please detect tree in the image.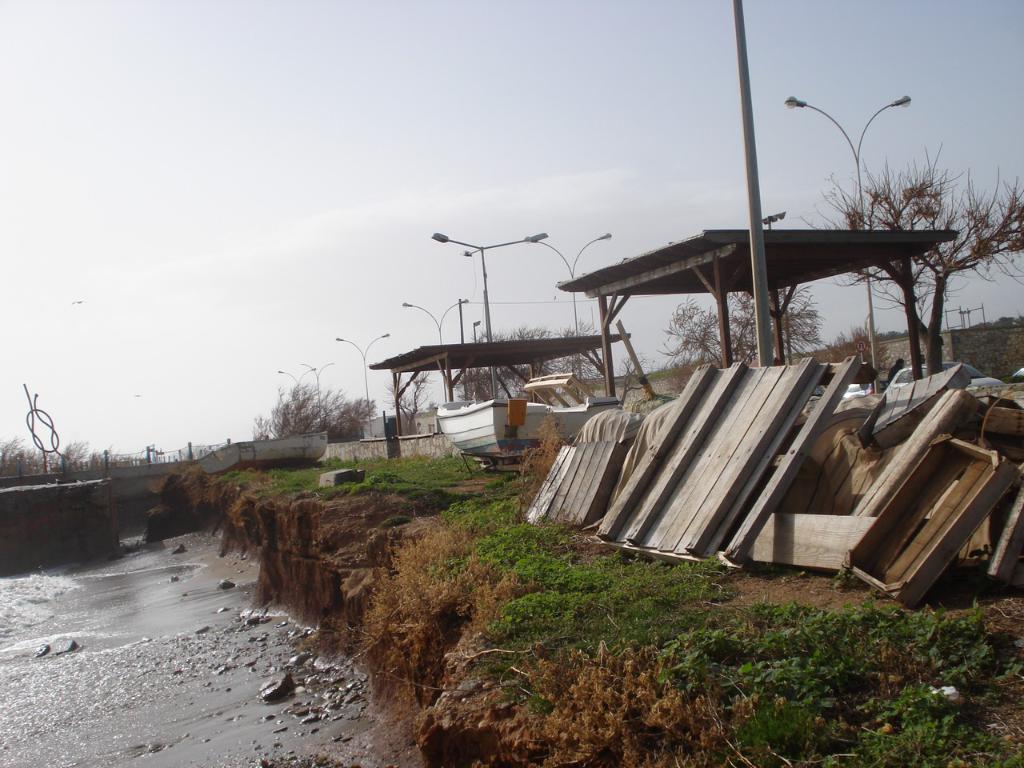
<region>451, 320, 599, 400</region>.
